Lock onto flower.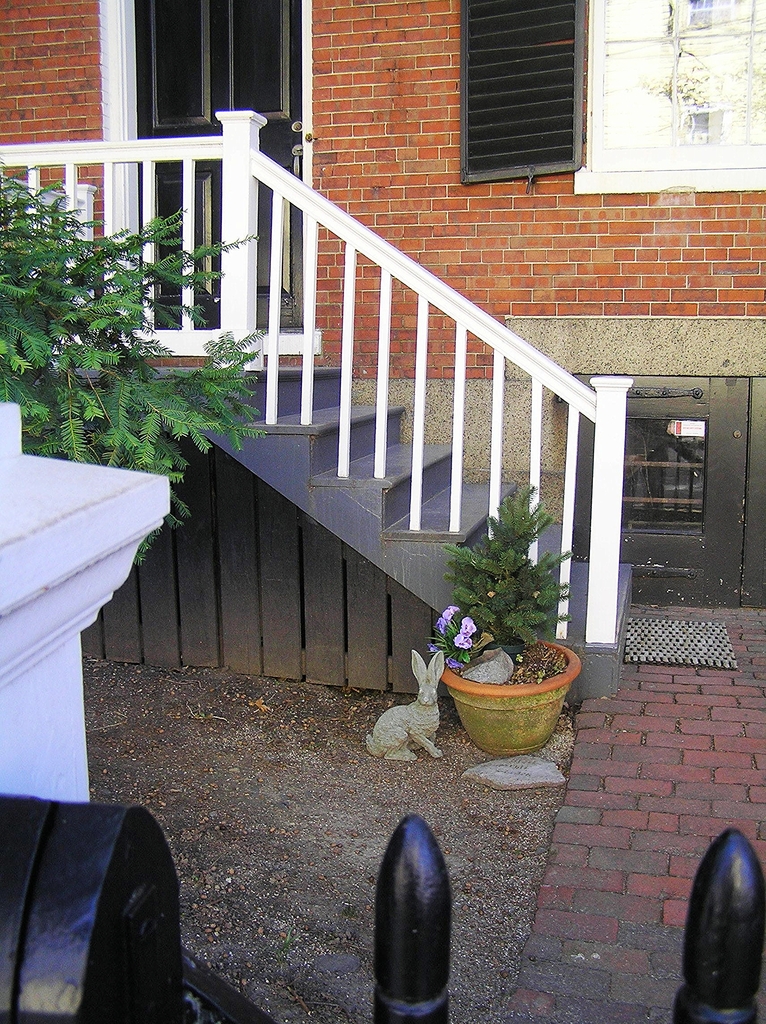
Locked: [425,643,441,655].
